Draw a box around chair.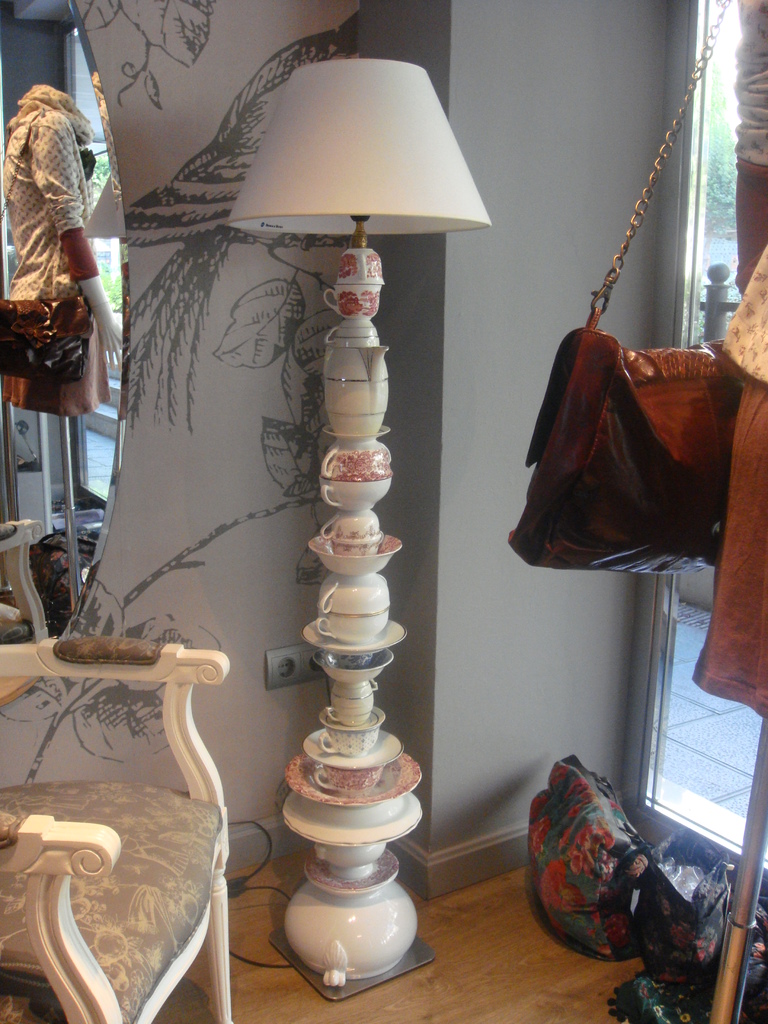
BBox(0, 518, 54, 643).
